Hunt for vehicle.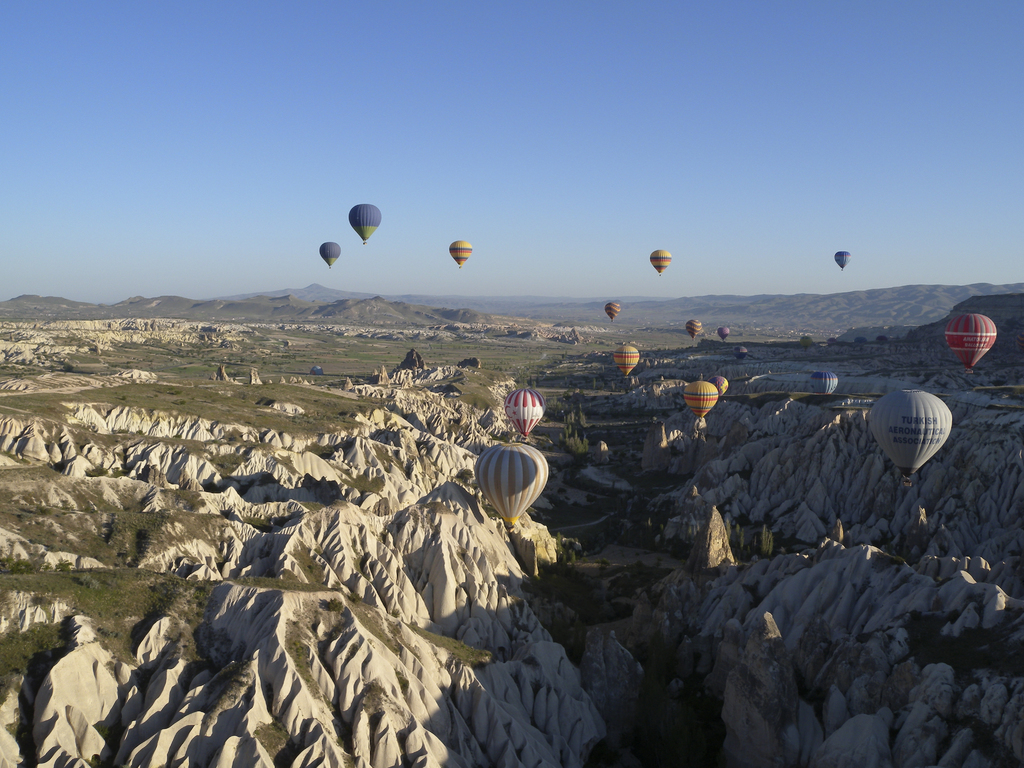
Hunted down at rect(809, 372, 835, 398).
